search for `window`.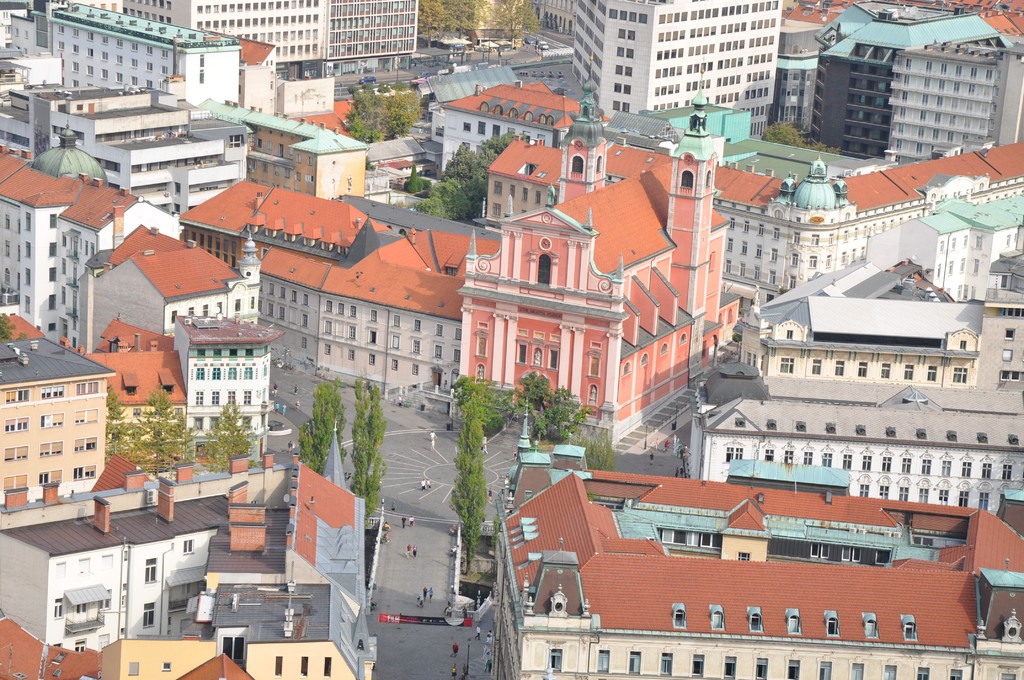
Found at bbox(840, 454, 855, 471).
